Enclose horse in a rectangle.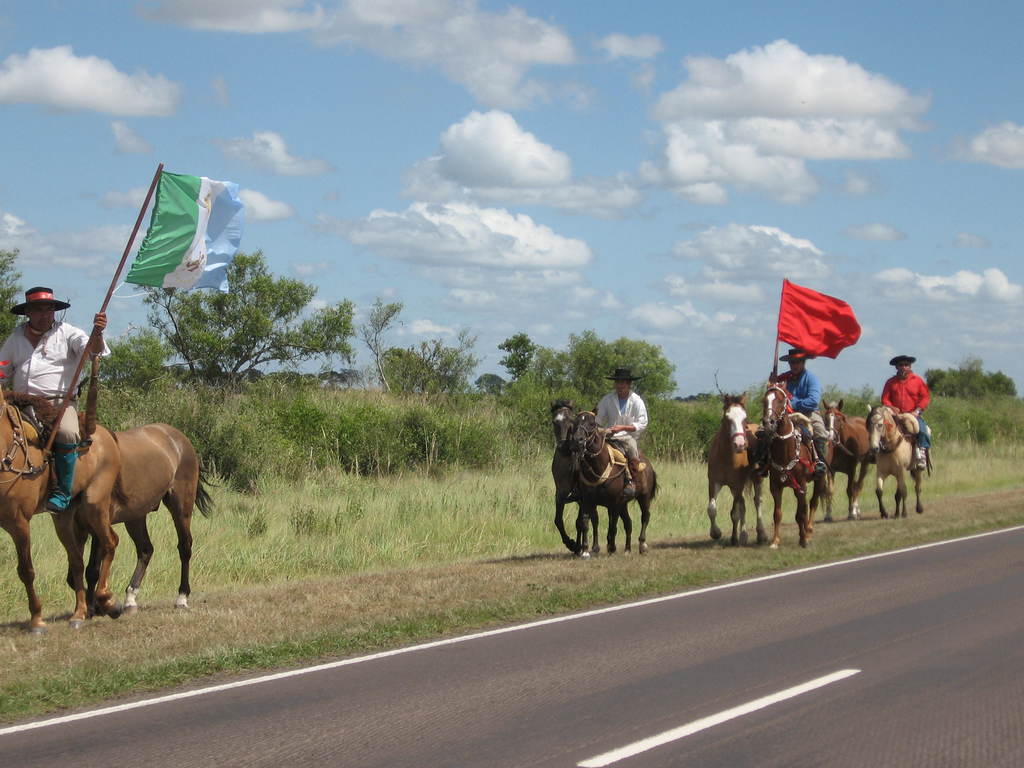
rect(0, 378, 133, 636).
